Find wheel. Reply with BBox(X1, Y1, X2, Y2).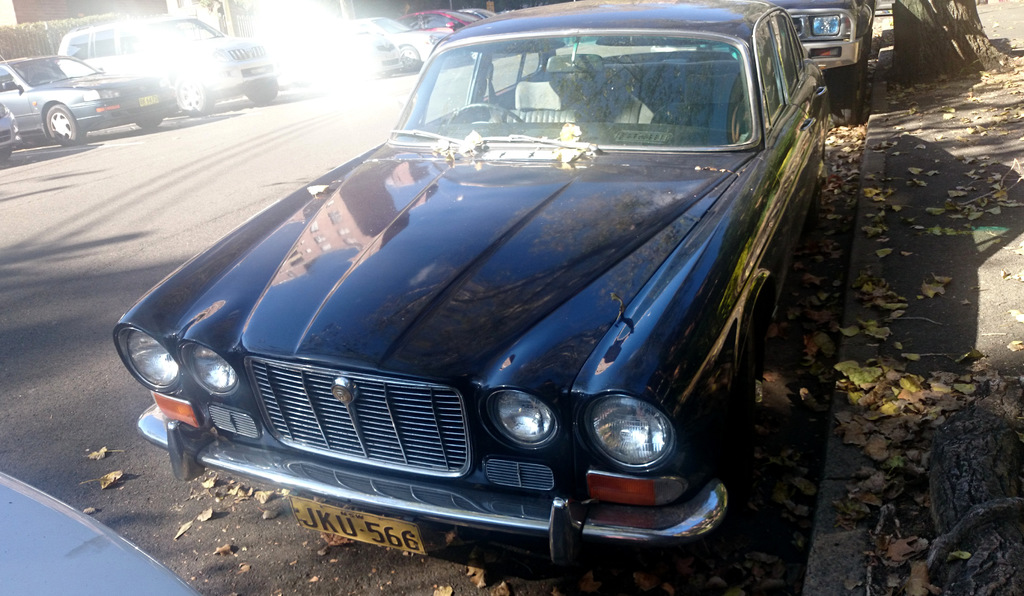
BBox(131, 114, 166, 130).
